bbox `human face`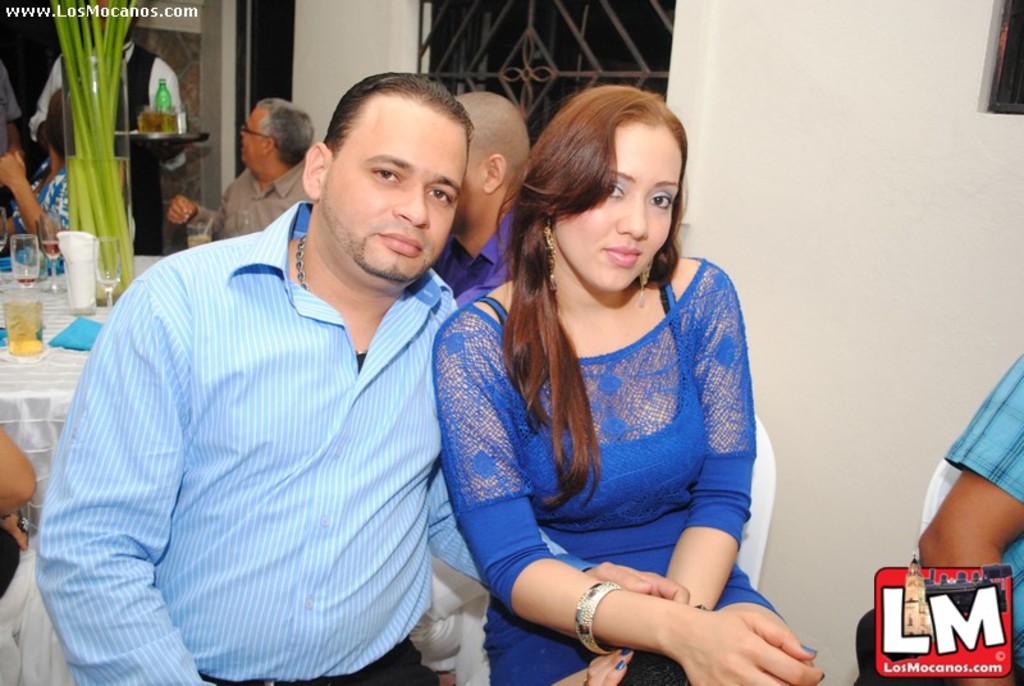
x1=242 y1=106 x2=266 y2=155
